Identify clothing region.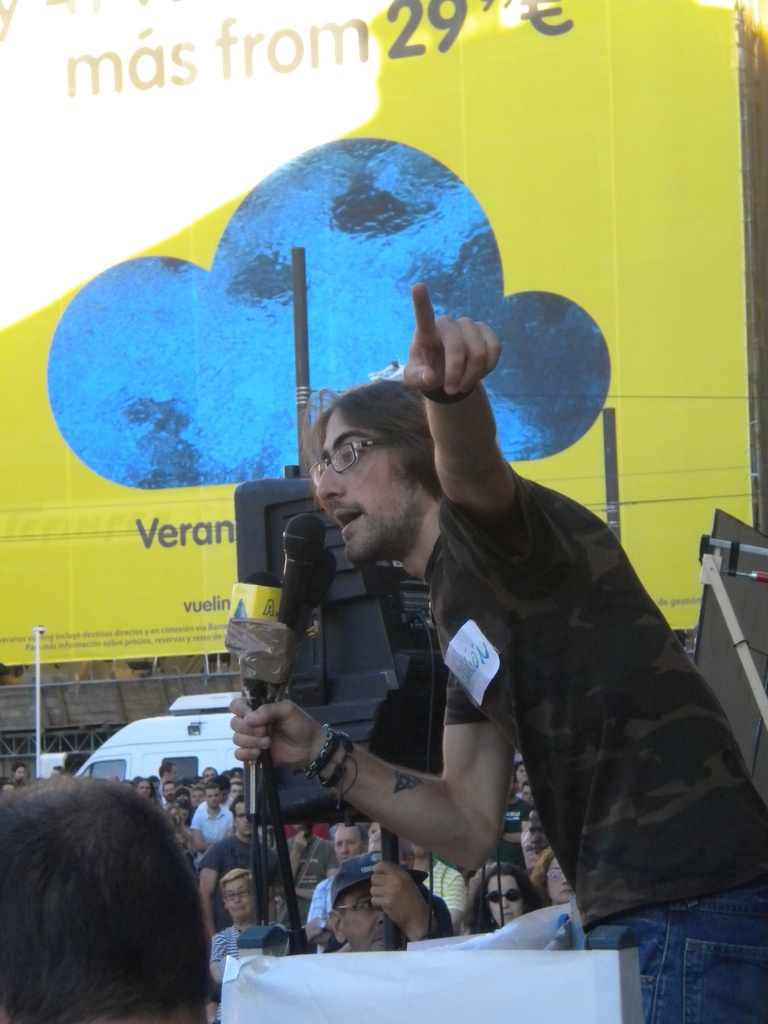
Region: bbox(188, 796, 240, 845).
